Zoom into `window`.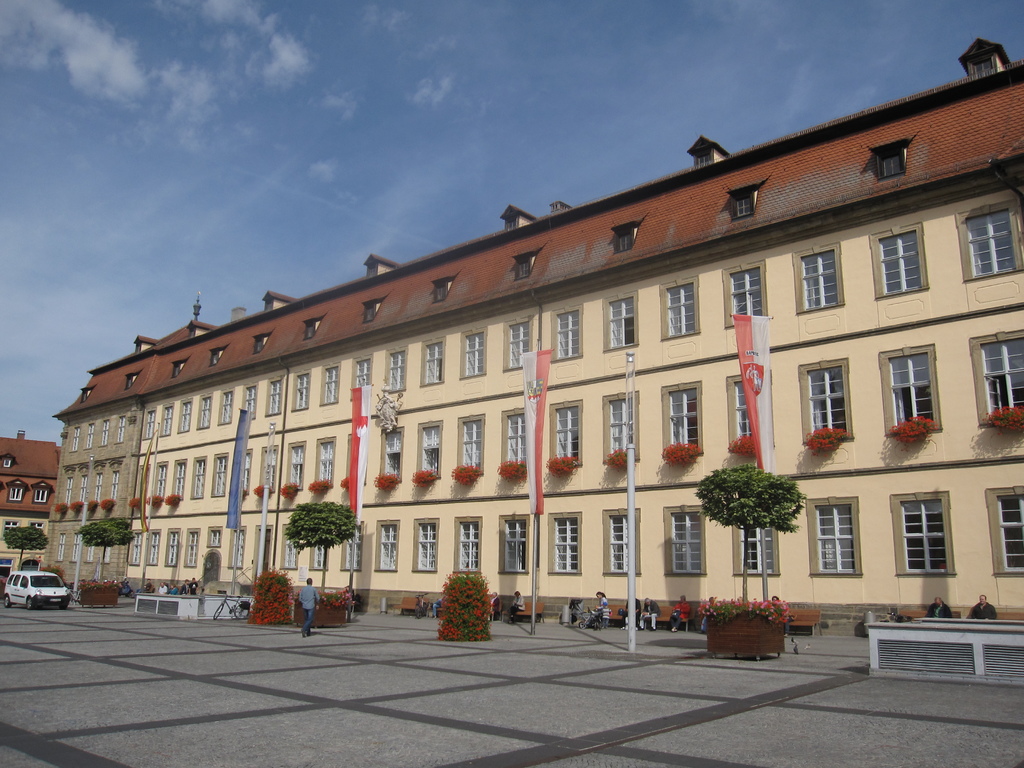
Zoom target: box=[879, 155, 900, 173].
